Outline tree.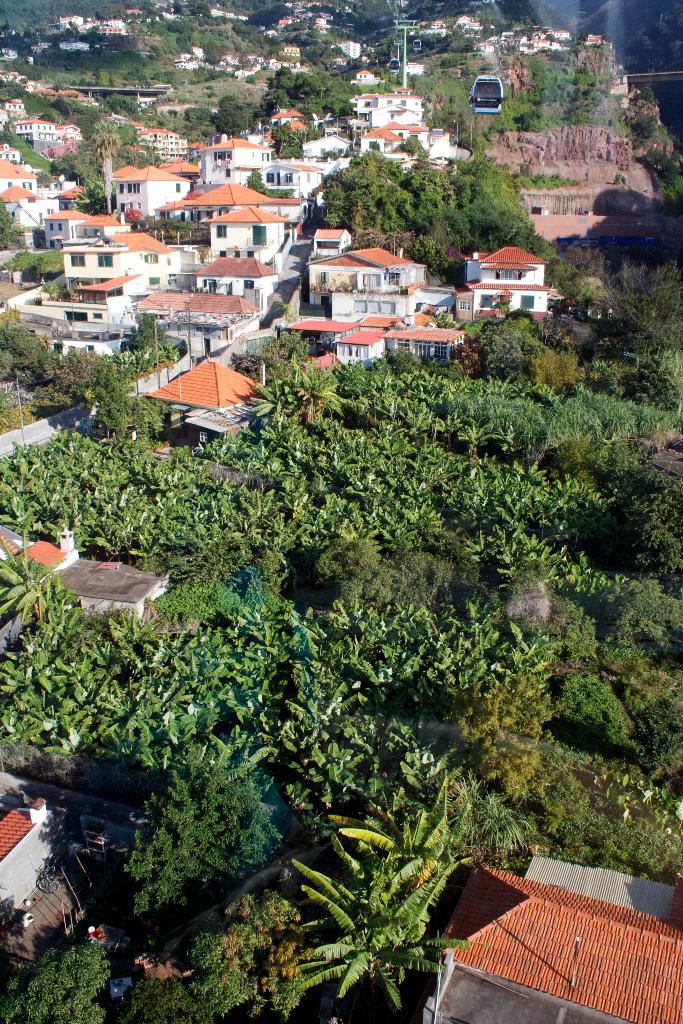
Outline: (503, 308, 535, 323).
